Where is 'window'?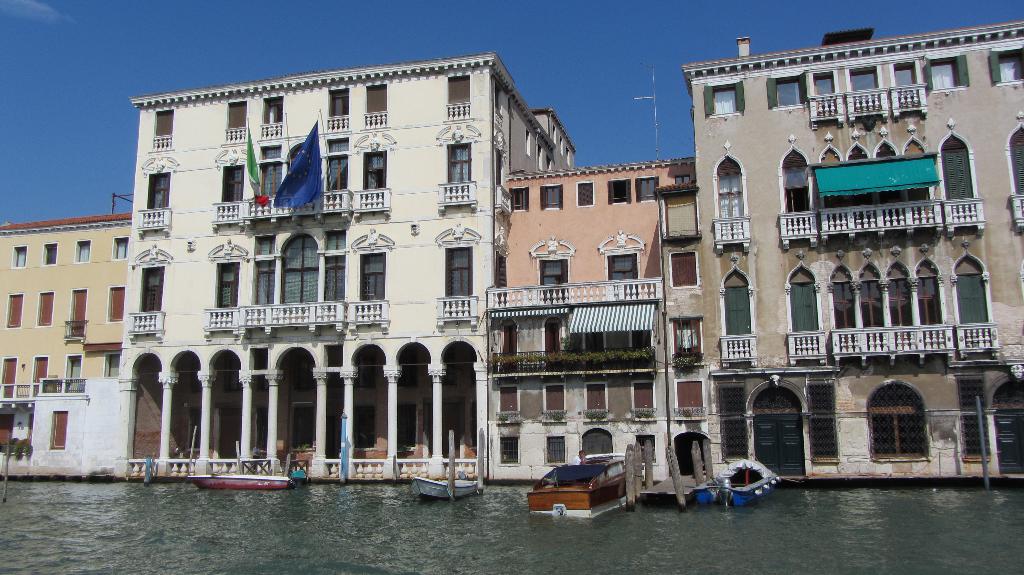
794:267:820:344.
